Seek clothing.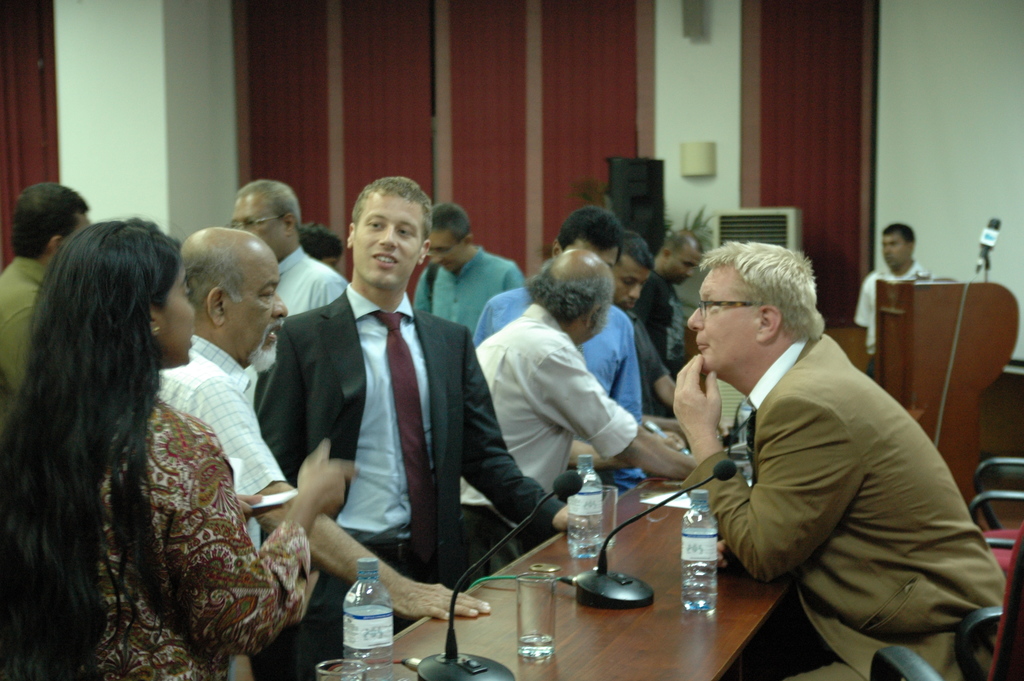
box=[1, 370, 313, 680].
